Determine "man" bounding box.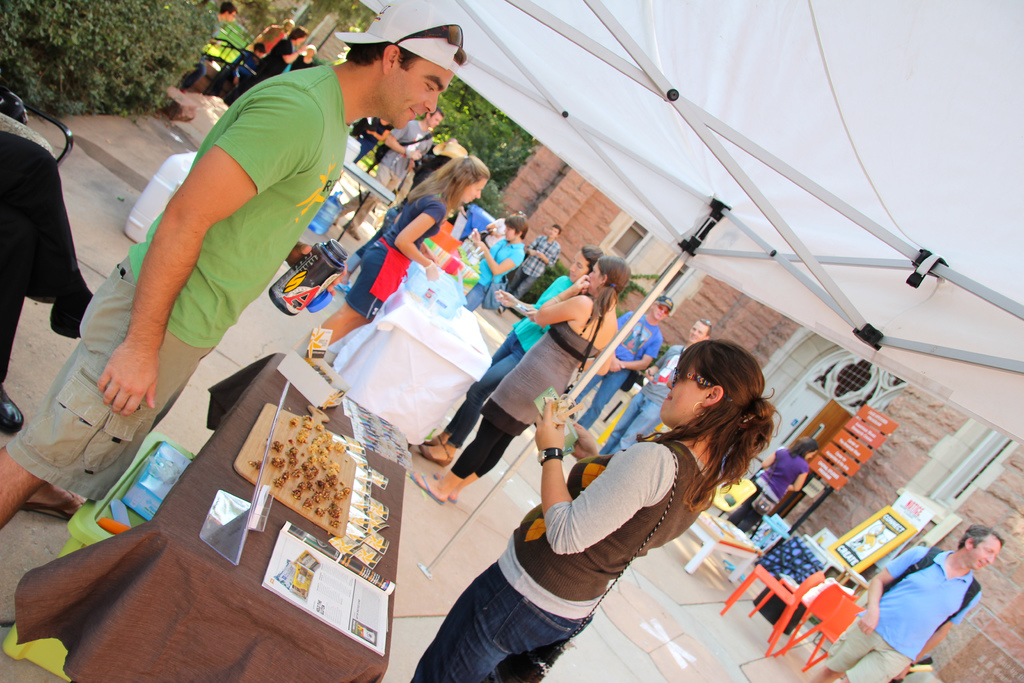
Determined: [left=335, top=107, right=446, bottom=240].
